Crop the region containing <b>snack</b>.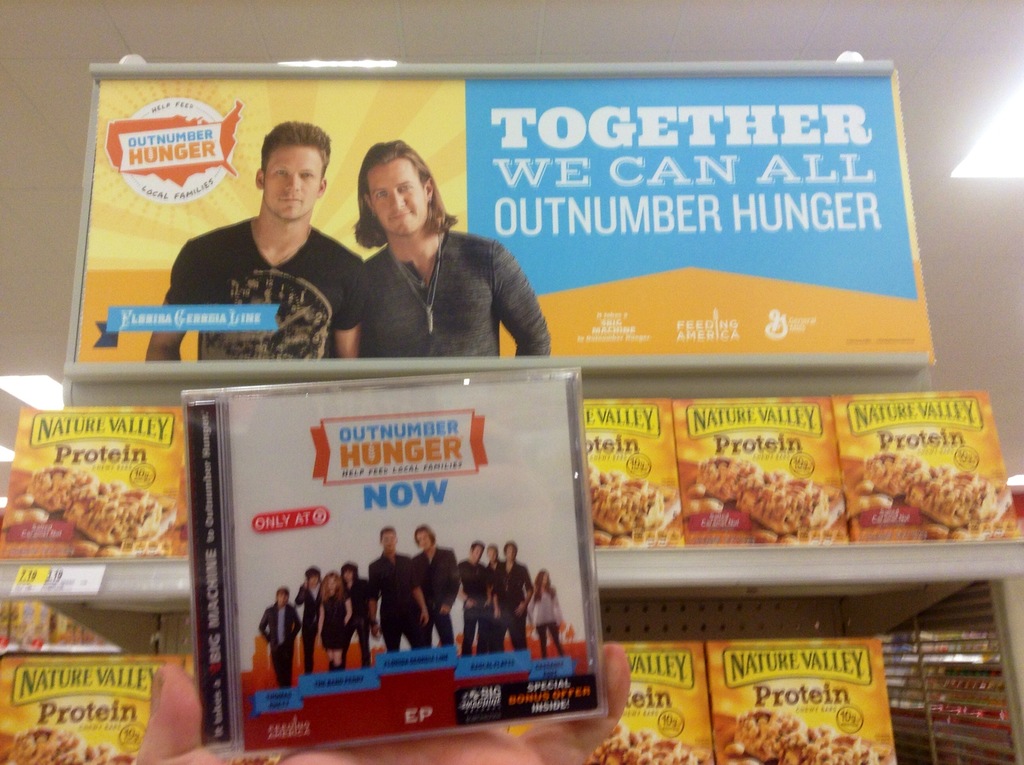
Crop region: {"left": 852, "top": 444, "right": 935, "bottom": 497}.
